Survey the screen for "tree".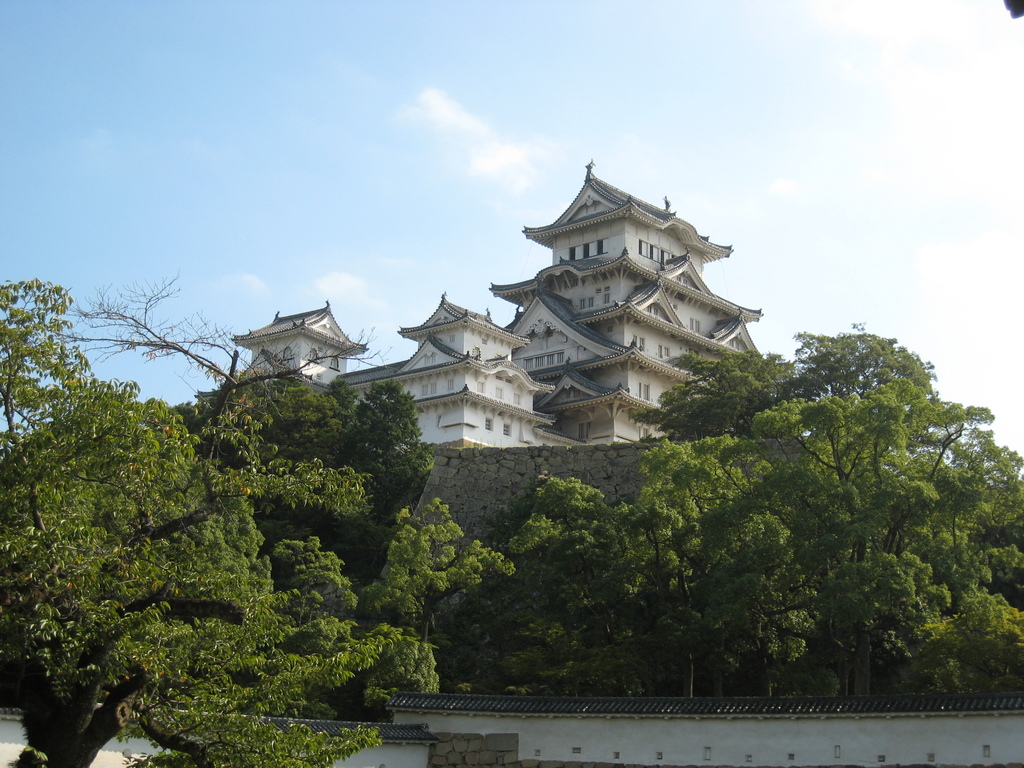
Survey found: bbox=(0, 276, 529, 767).
